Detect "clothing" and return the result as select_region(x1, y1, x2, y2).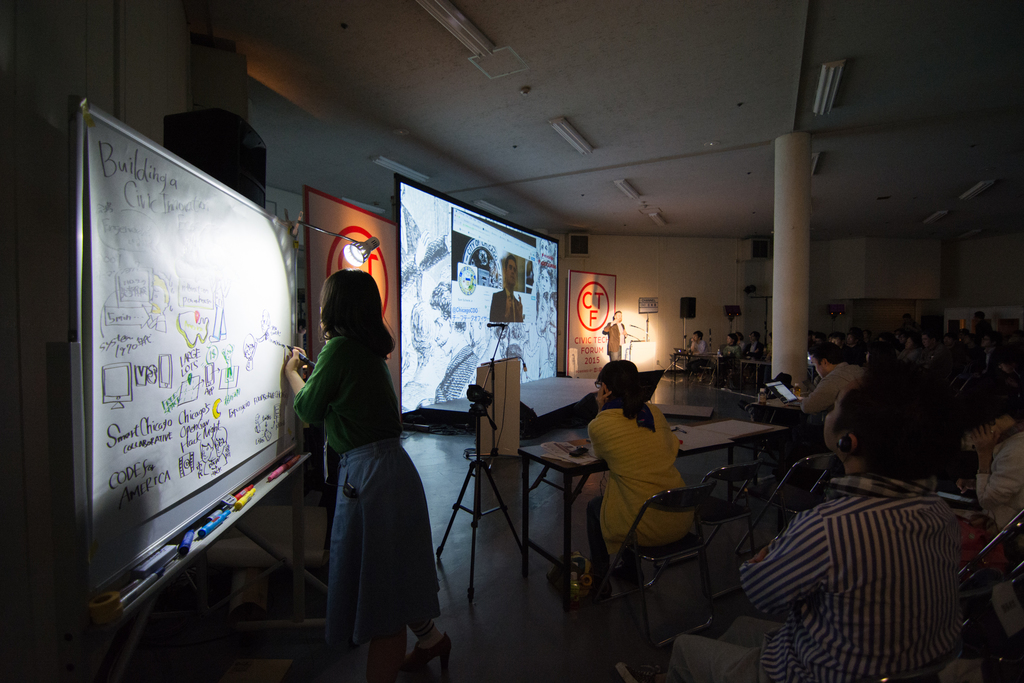
select_region(690, 336, 707, 362).
